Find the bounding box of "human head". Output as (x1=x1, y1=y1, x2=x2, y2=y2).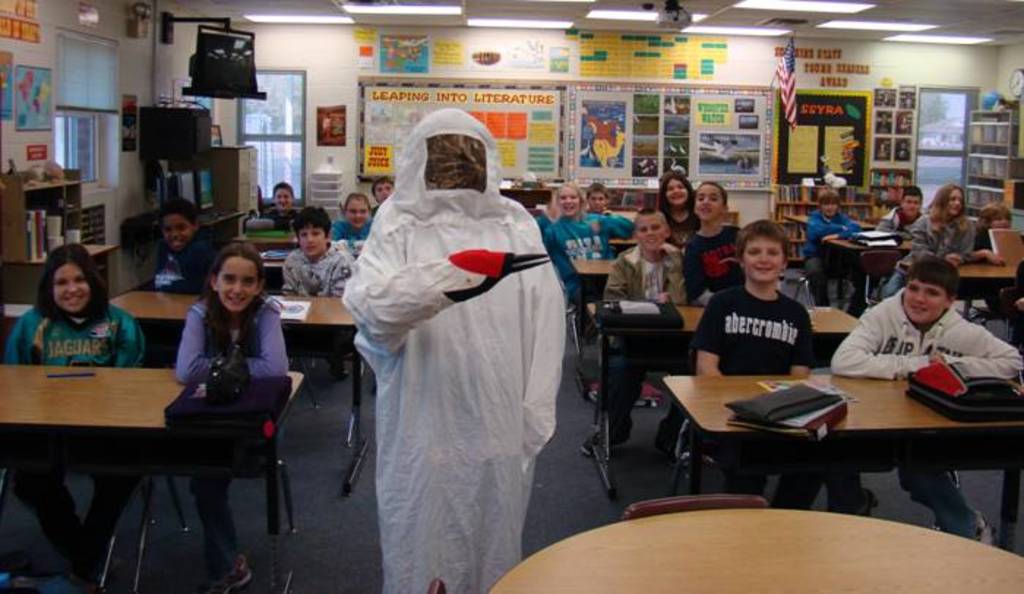
(x1=693, y1=183, x2=726, y2=222).
